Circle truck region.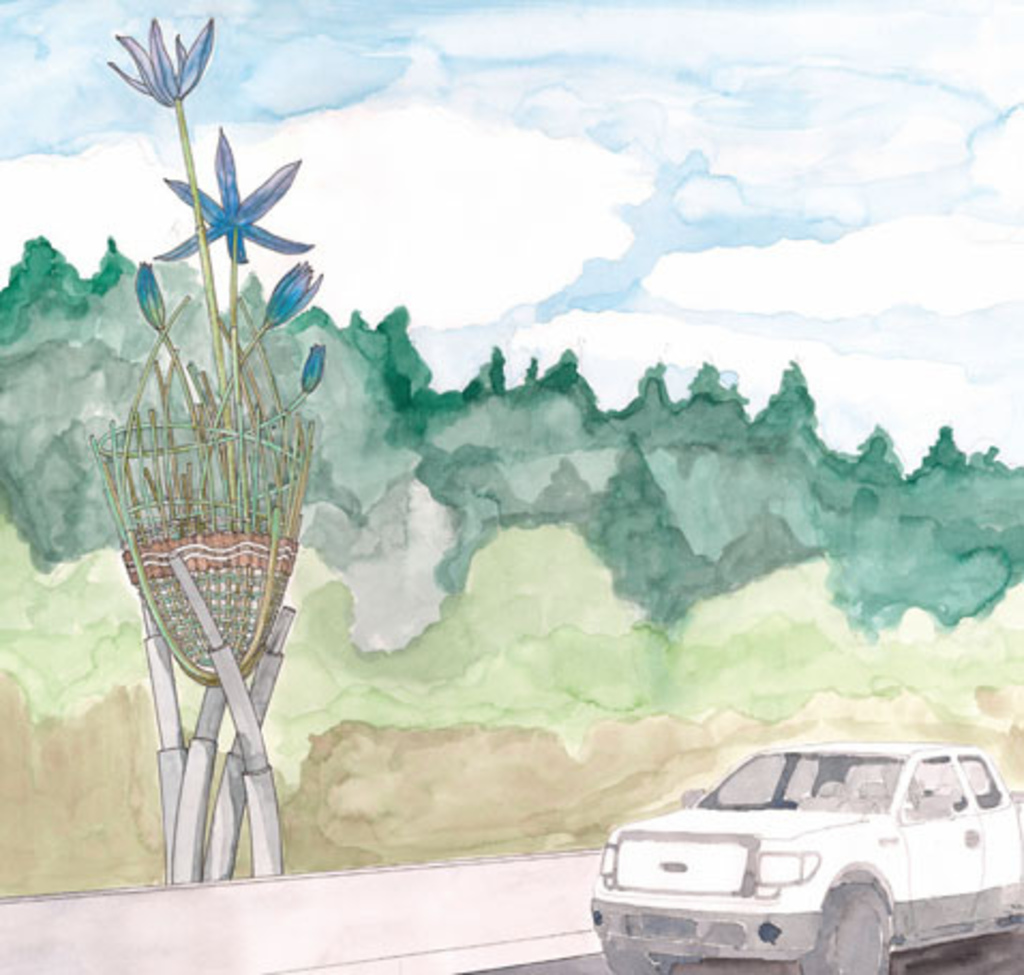
Region: l=559, t=720, r=1022, b=974.
